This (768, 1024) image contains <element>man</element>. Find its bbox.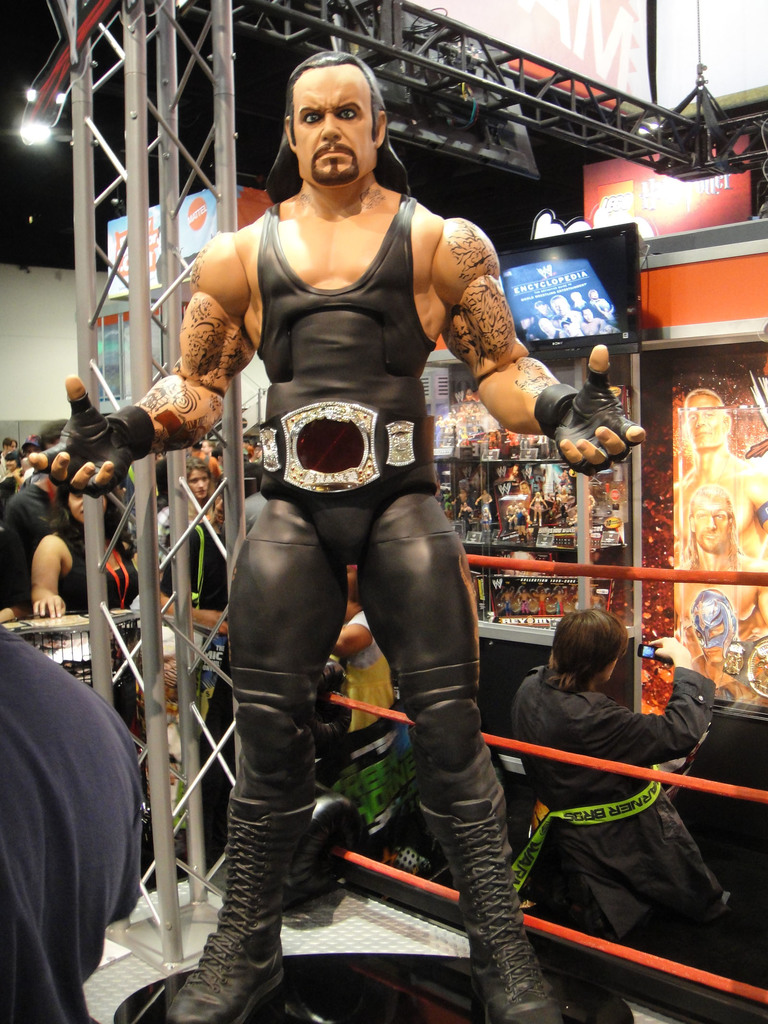
24, 50, 648, 1023.
